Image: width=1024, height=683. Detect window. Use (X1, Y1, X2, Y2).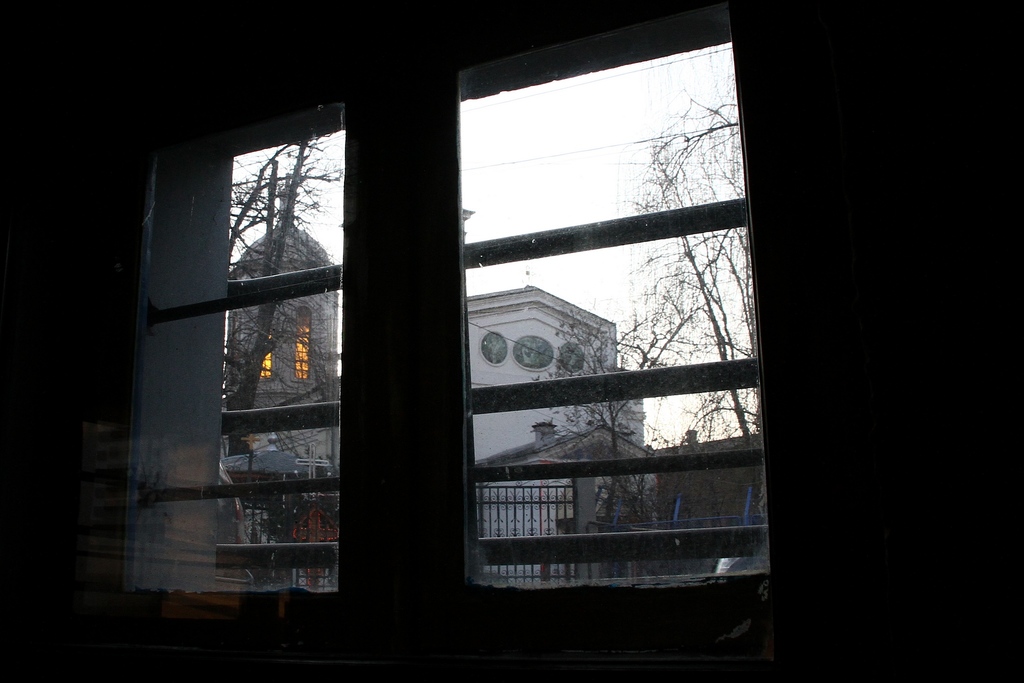
(455, 8, 763, 591).
